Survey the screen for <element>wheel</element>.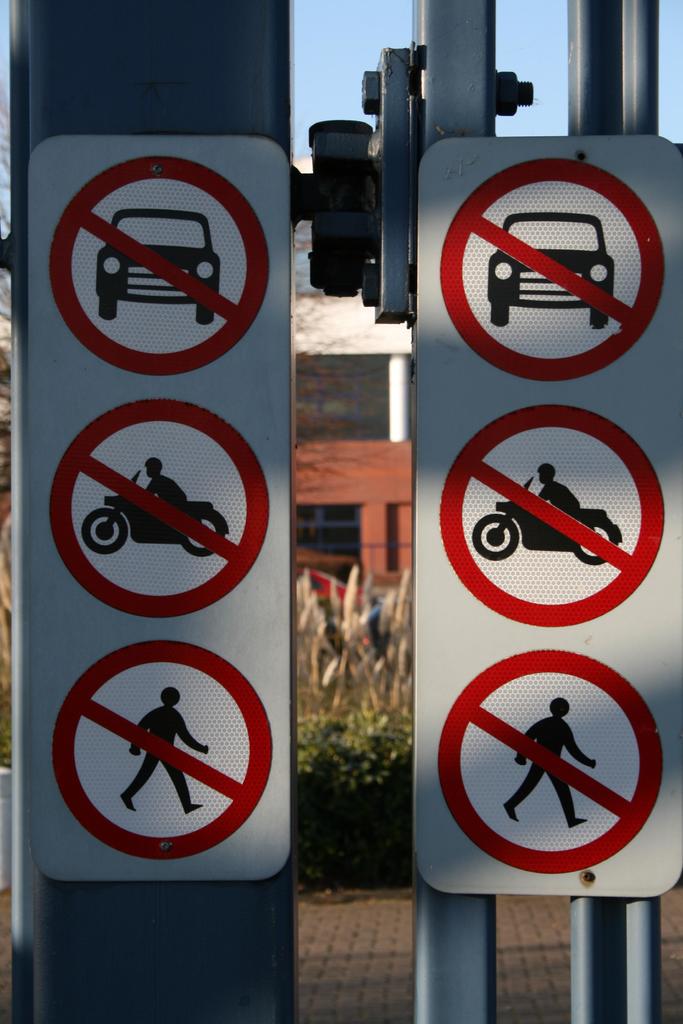
Survey found: 99,298,126,323.
